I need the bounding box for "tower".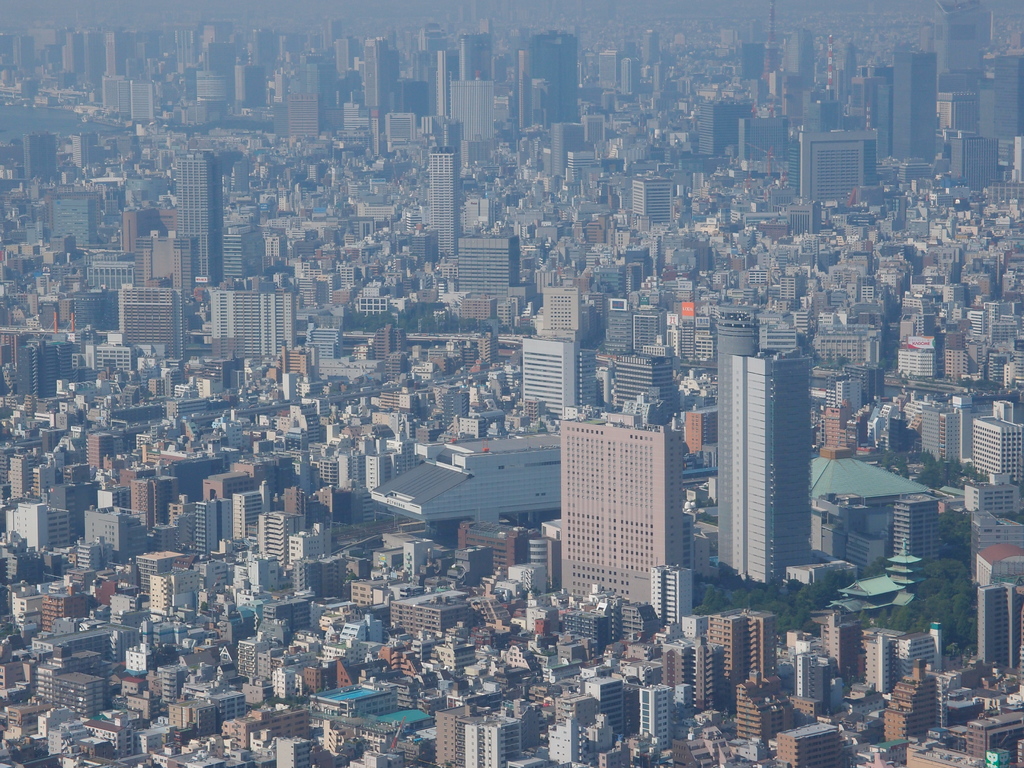
Here it is: x1=171, y1=149, x2=222, y2=289.
